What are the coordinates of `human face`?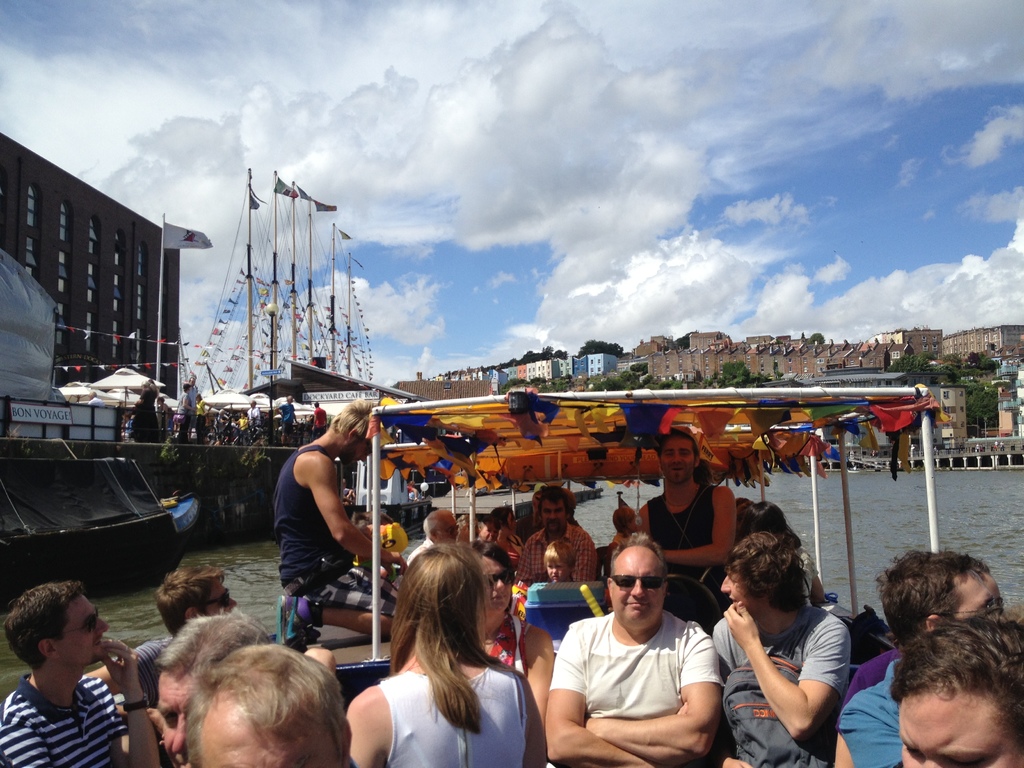
<bbox>351, 428, 377, 457</bbox>.
